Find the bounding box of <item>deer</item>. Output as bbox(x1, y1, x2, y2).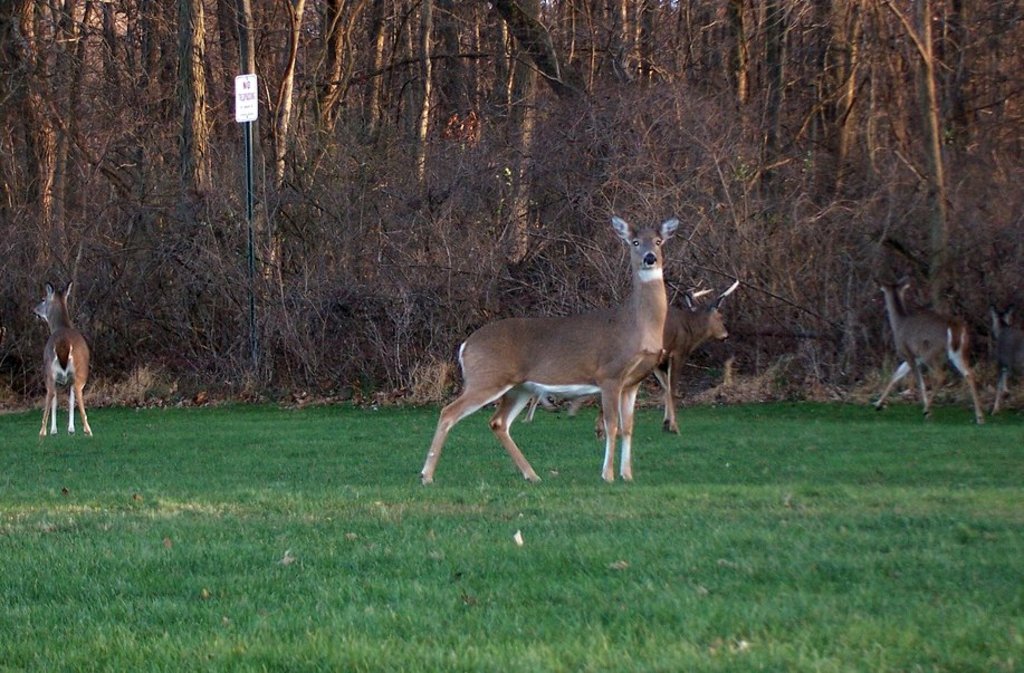
bbox(600, 277, 739, 441).
